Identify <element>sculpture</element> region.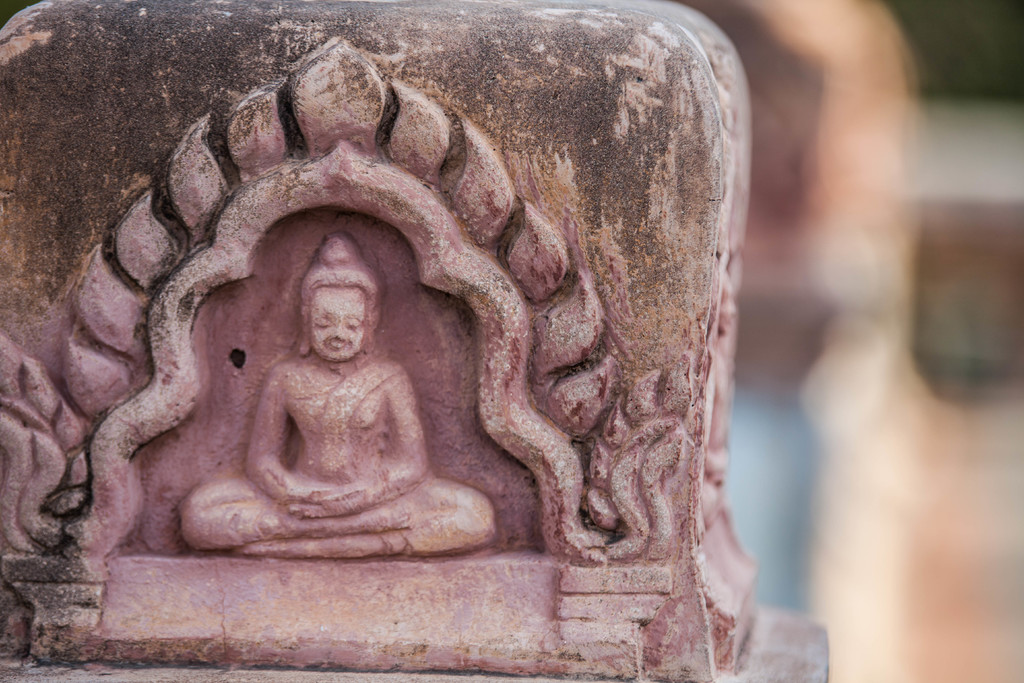
Region: 48,20,801,621.
